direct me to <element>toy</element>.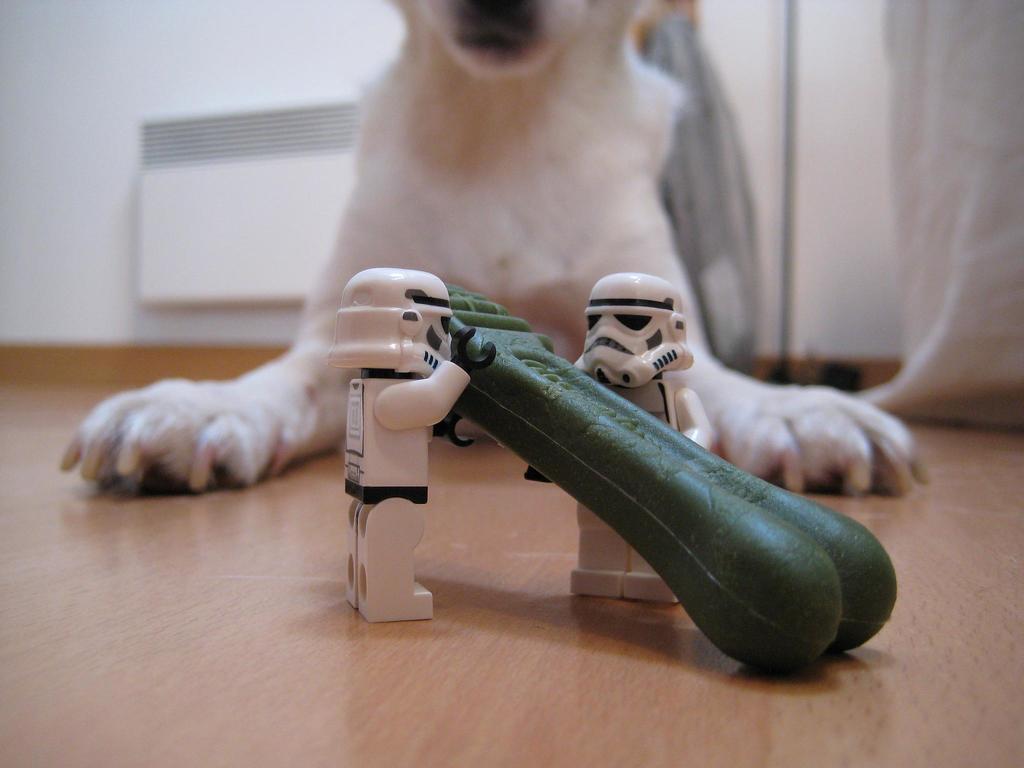
Direction: 439/284/906/680.
